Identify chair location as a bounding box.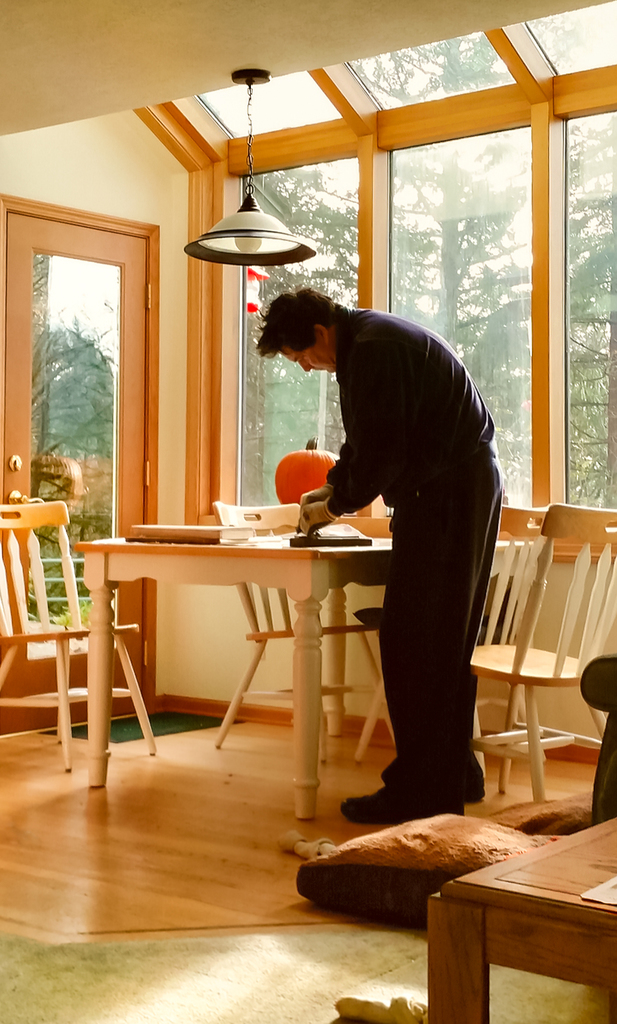
BBox(353, 504, 550, 791).
